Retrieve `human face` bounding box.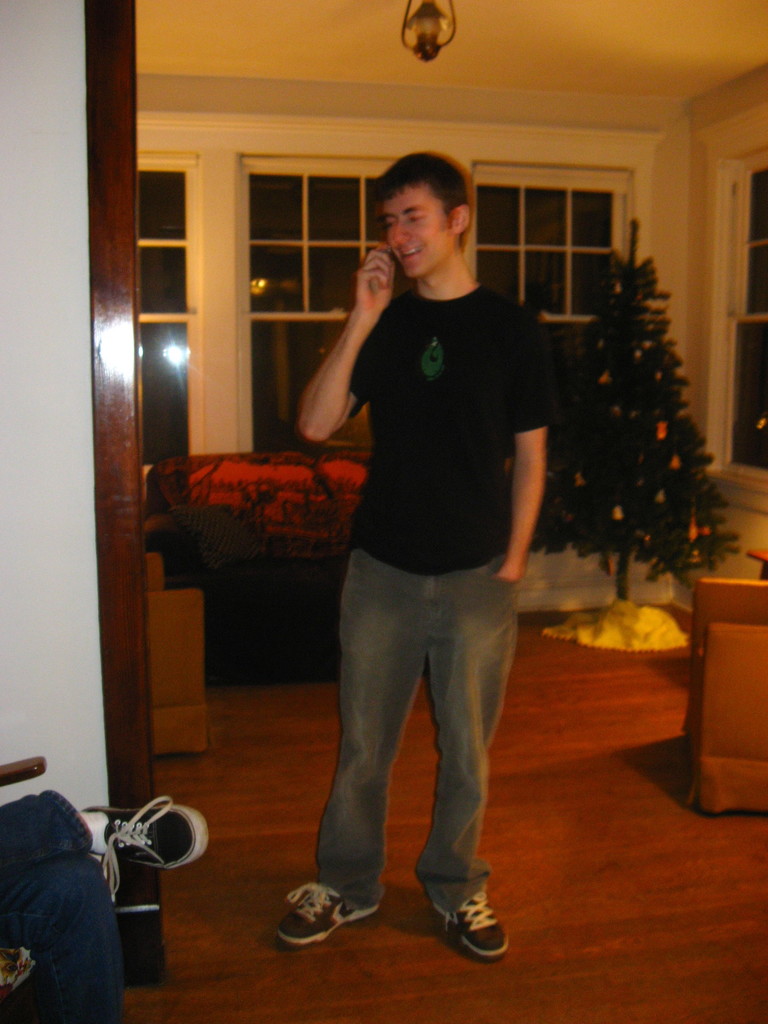
Bounding box: <bbox>378, 181, 459, 282</bbox>.
